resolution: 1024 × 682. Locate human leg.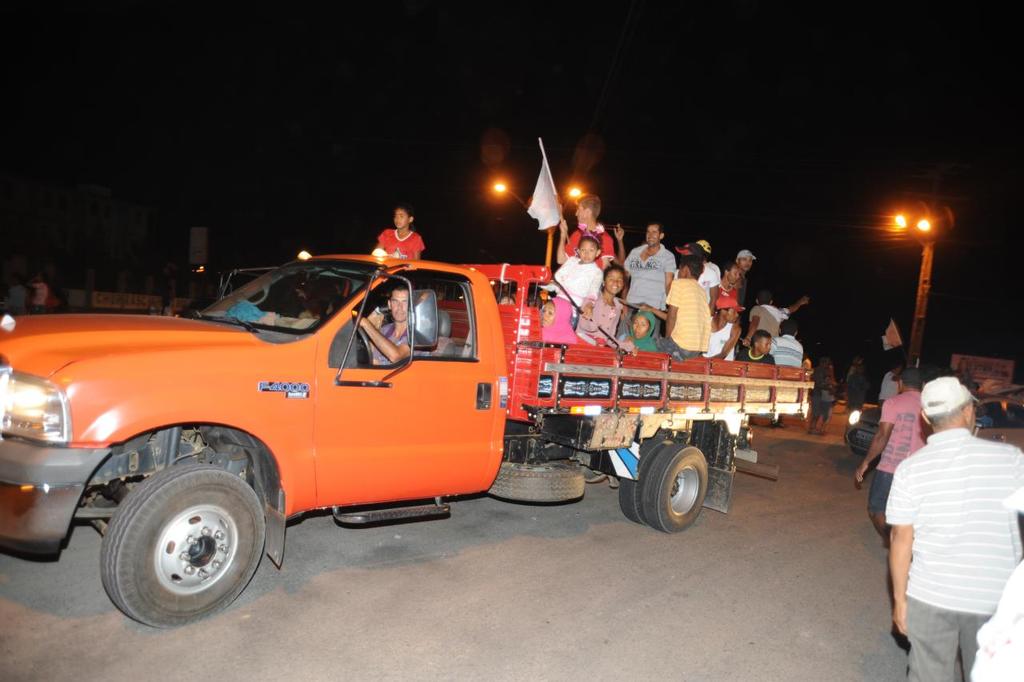
box(906, 598, 961, 681).
